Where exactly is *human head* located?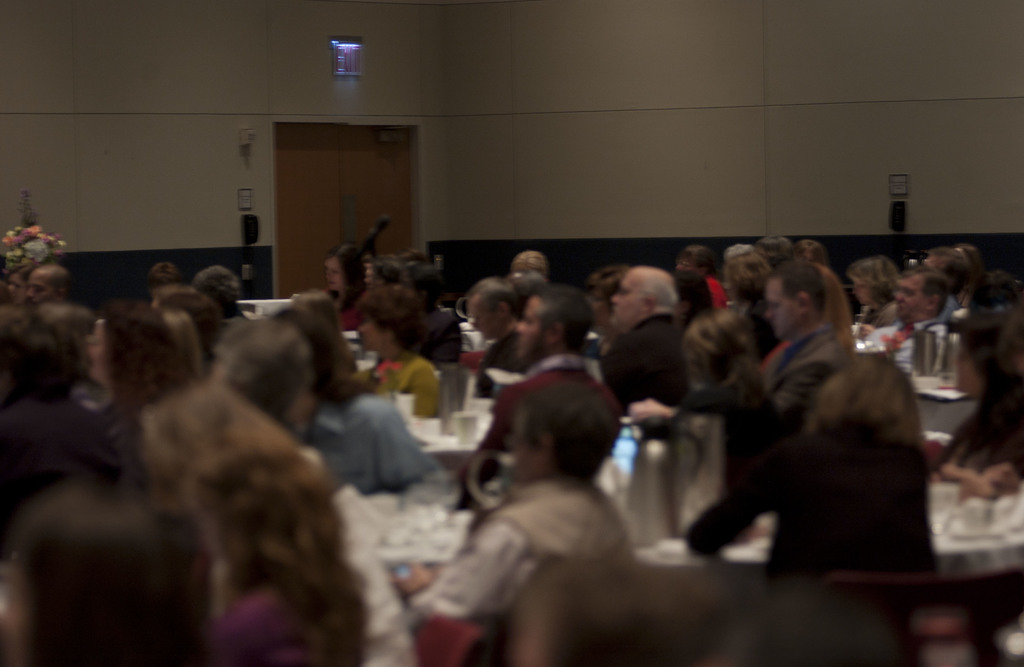
Its bounding box is [x1=192, y1=264, x2=238, y2=311].
